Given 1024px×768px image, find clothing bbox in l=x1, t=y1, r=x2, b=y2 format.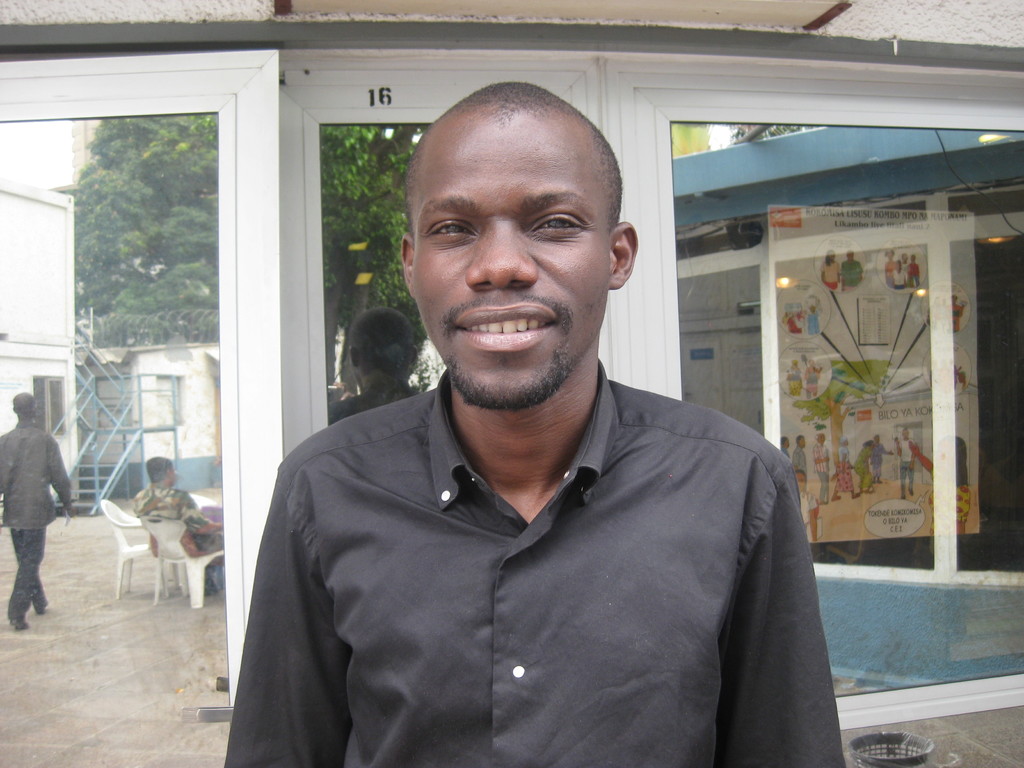
l=221, t=368, r=844, b=767.
